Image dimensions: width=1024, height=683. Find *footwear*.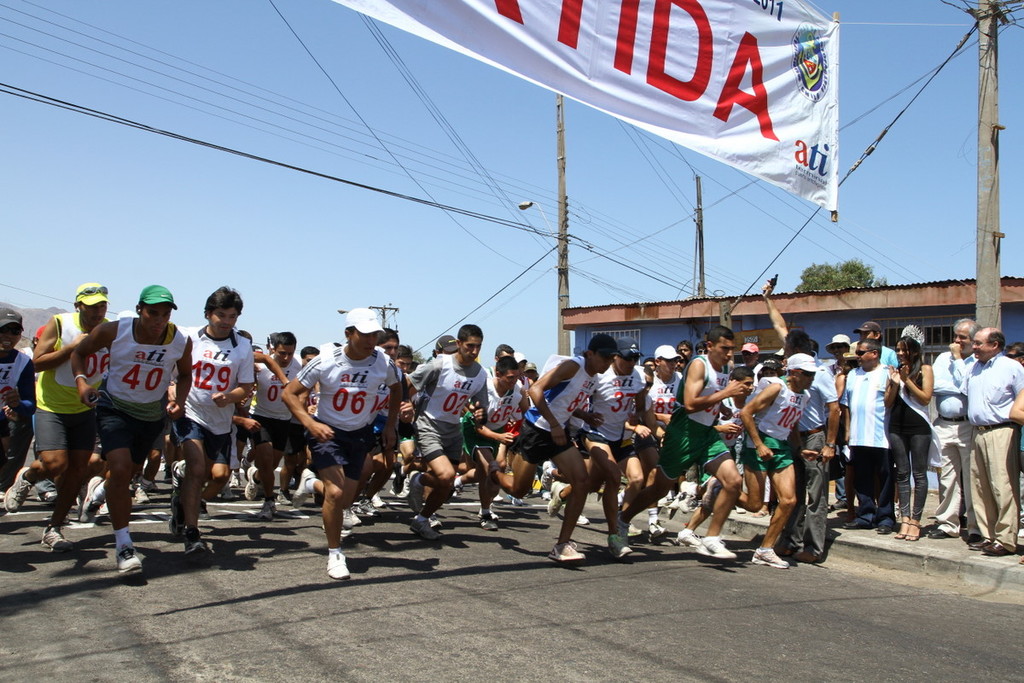
{"left": 676, "top": 529, "right": 697, "bottom": 545}.
